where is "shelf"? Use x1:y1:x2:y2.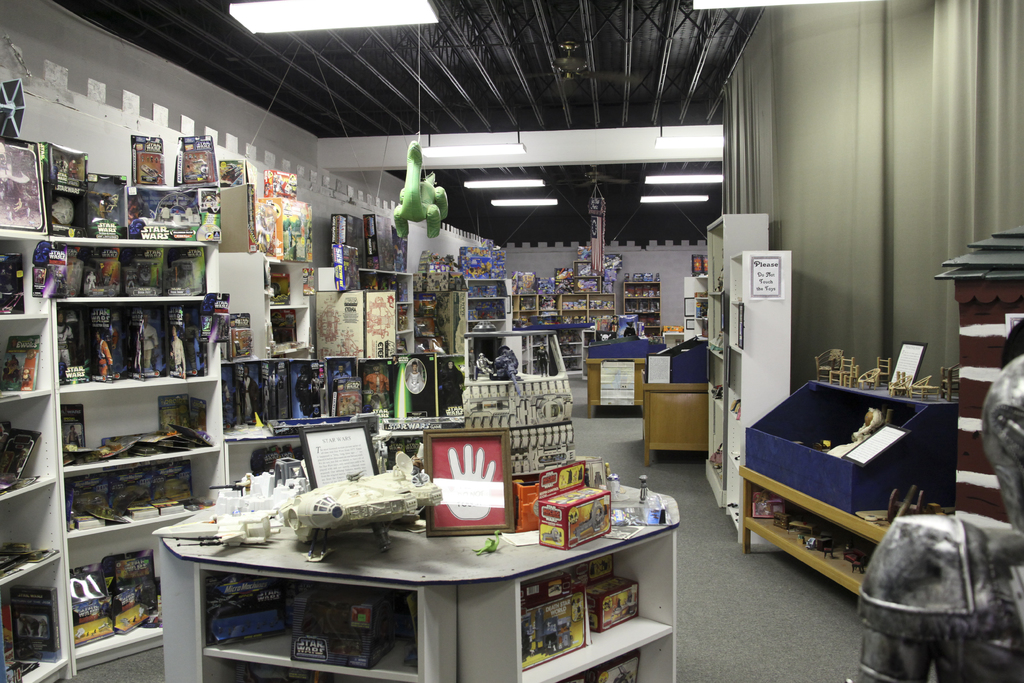
0:479:61:581.
